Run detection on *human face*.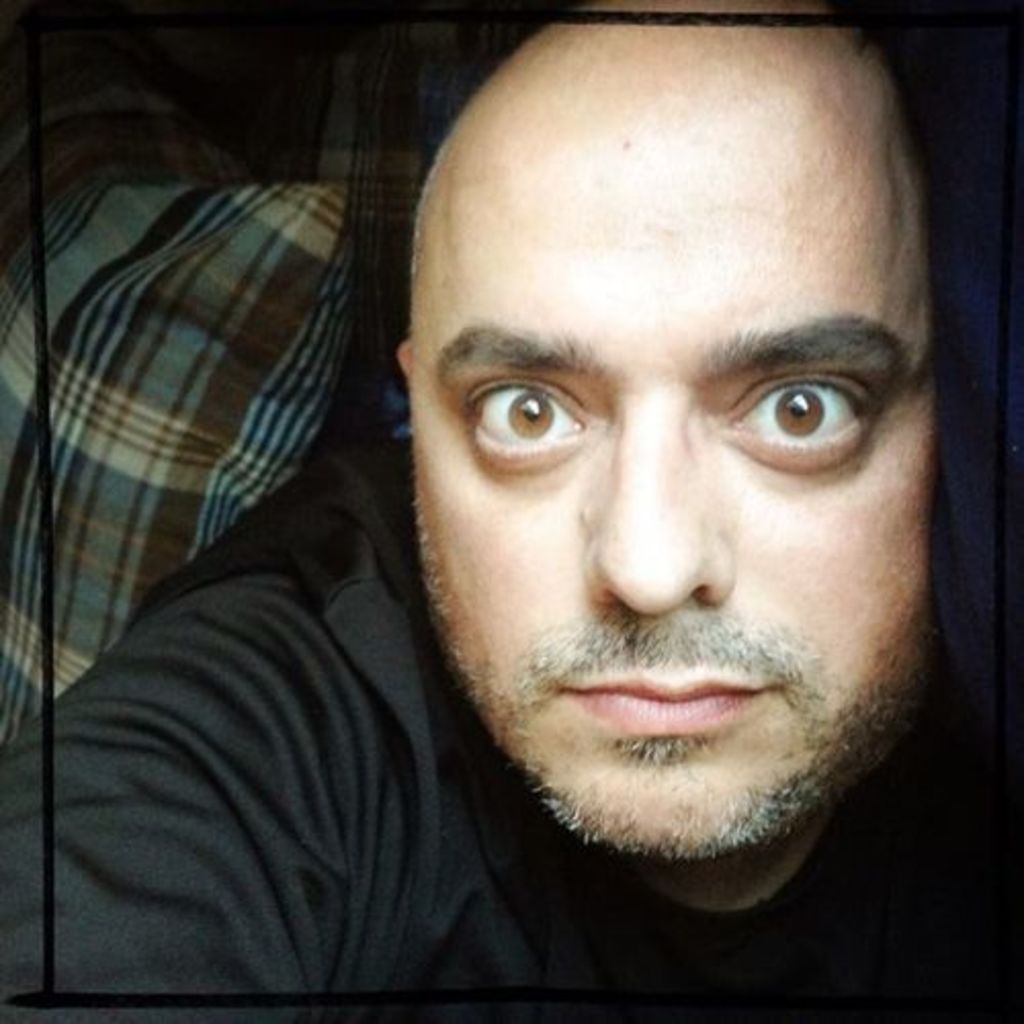
Result: 377, 25, 977, 895.
